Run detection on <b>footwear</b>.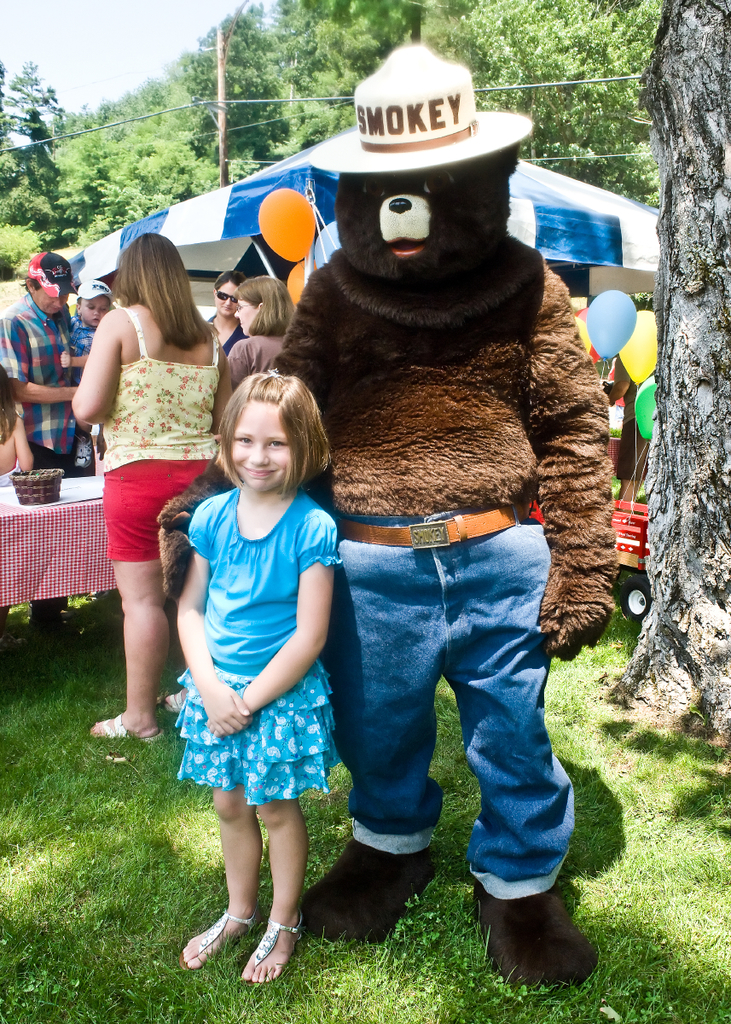
Result: [154, 689, 184, 713].
